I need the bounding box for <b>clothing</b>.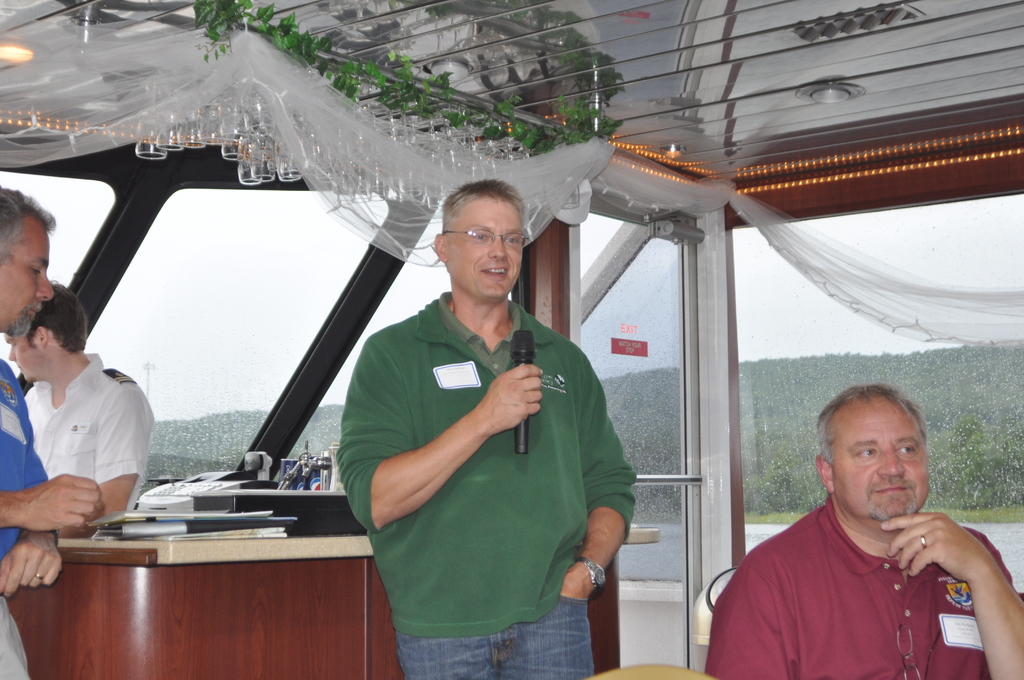
Here it is: pyautogui.locateOnScreen(709, 491, 1011, 679).
